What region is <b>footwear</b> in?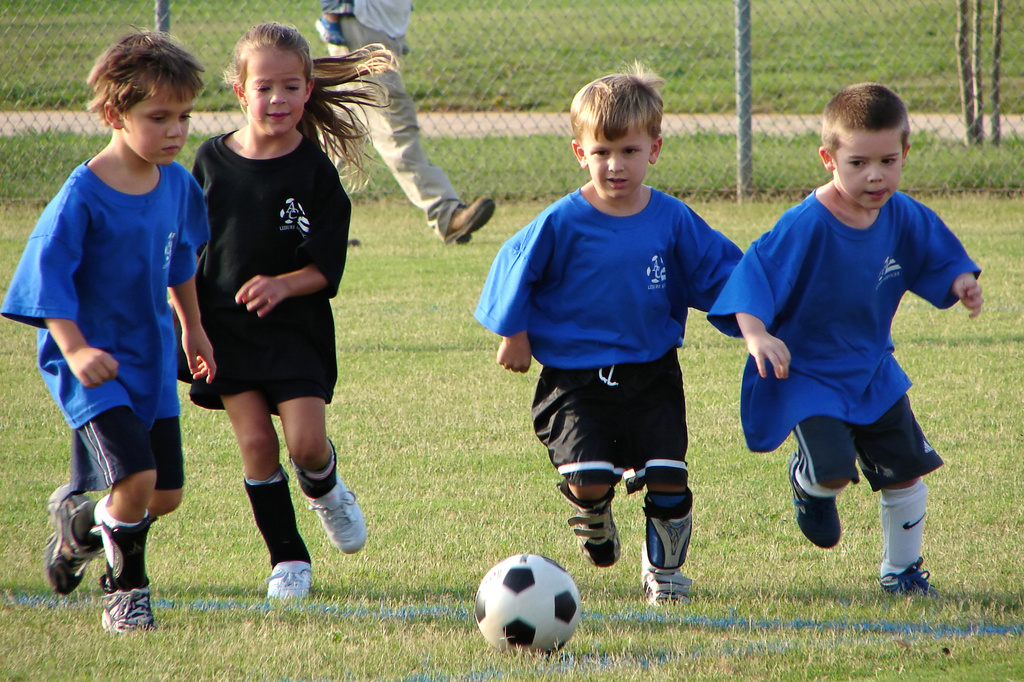
bbox=[49, 485, 85, 594].
